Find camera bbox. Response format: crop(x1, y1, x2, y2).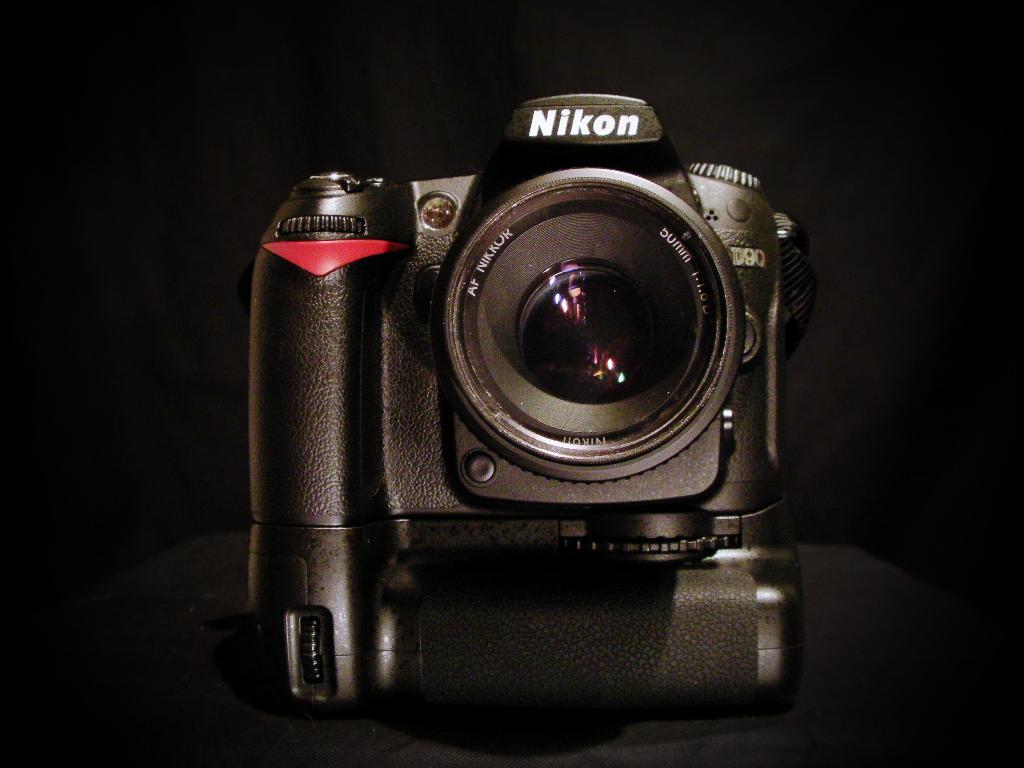
crop(250, 94, 794, 563).
